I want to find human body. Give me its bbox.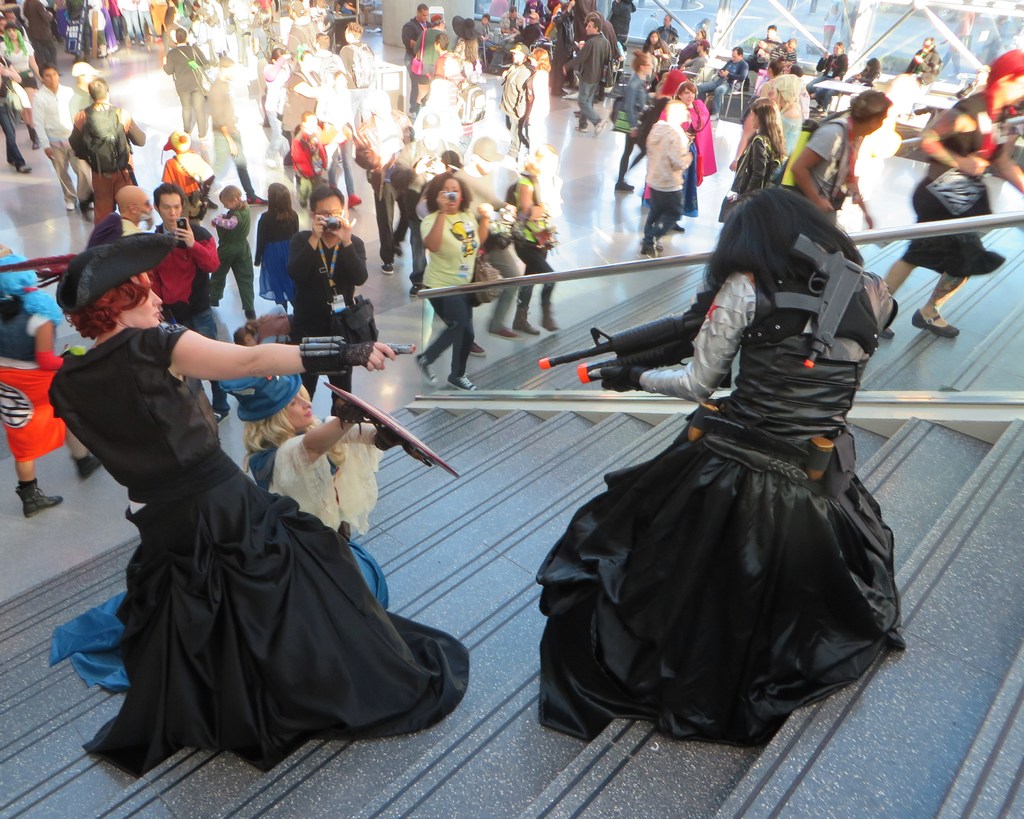
locate(253, 174, 301, 311).
